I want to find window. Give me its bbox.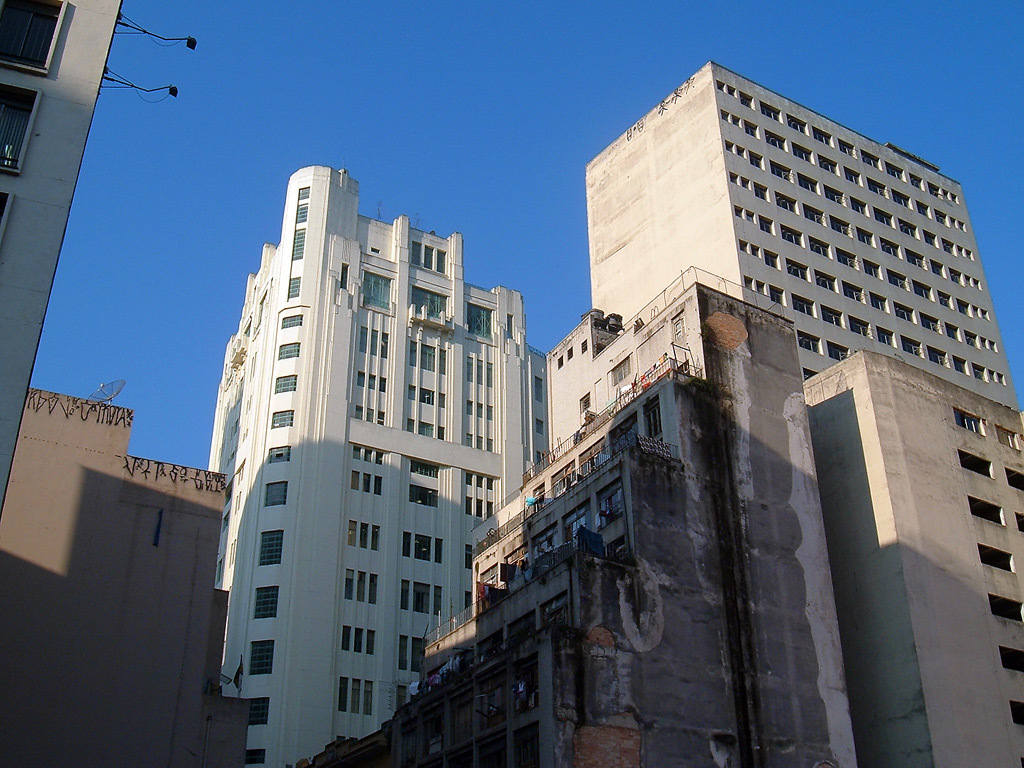
rect(933, 258, 946, 279).
